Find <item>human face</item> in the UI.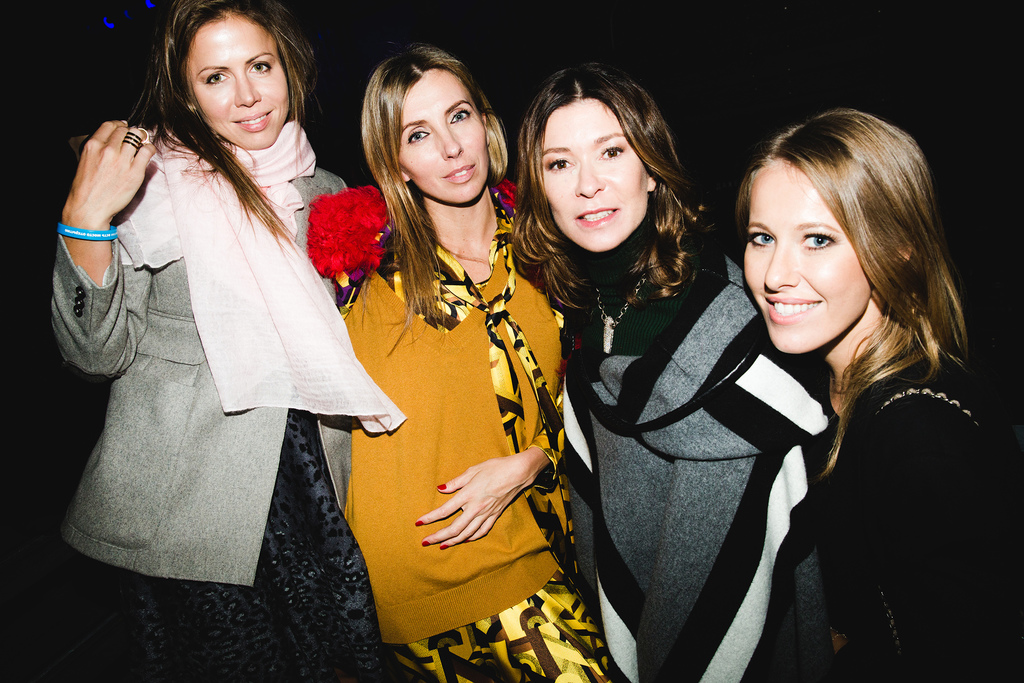
UI element at [543,101,644,249].
